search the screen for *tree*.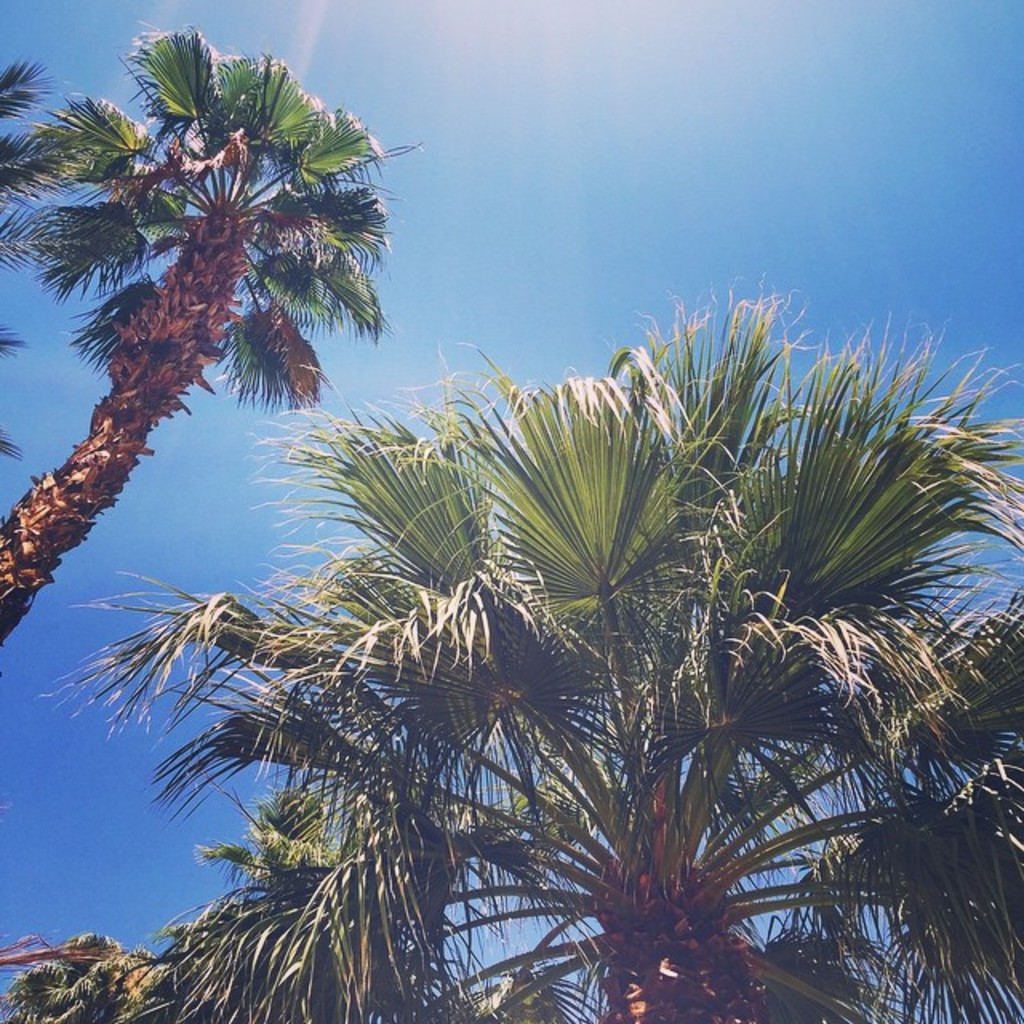
Found at select_region(0, 936, 163, 1022).
